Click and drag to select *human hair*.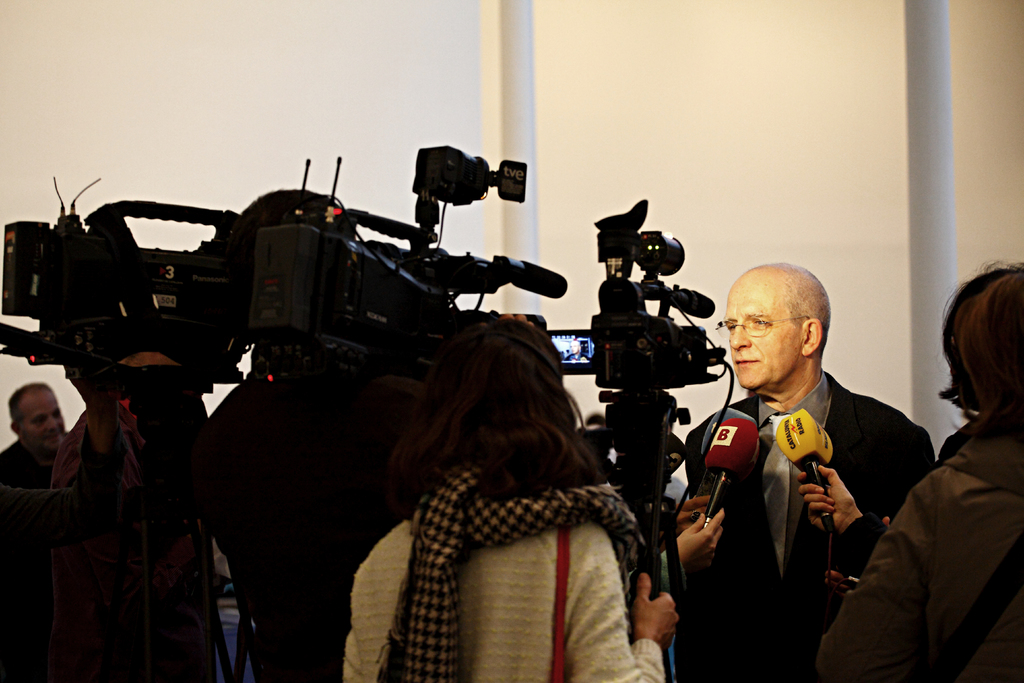
Selection: l=781, t=254, r=830, b=359.
